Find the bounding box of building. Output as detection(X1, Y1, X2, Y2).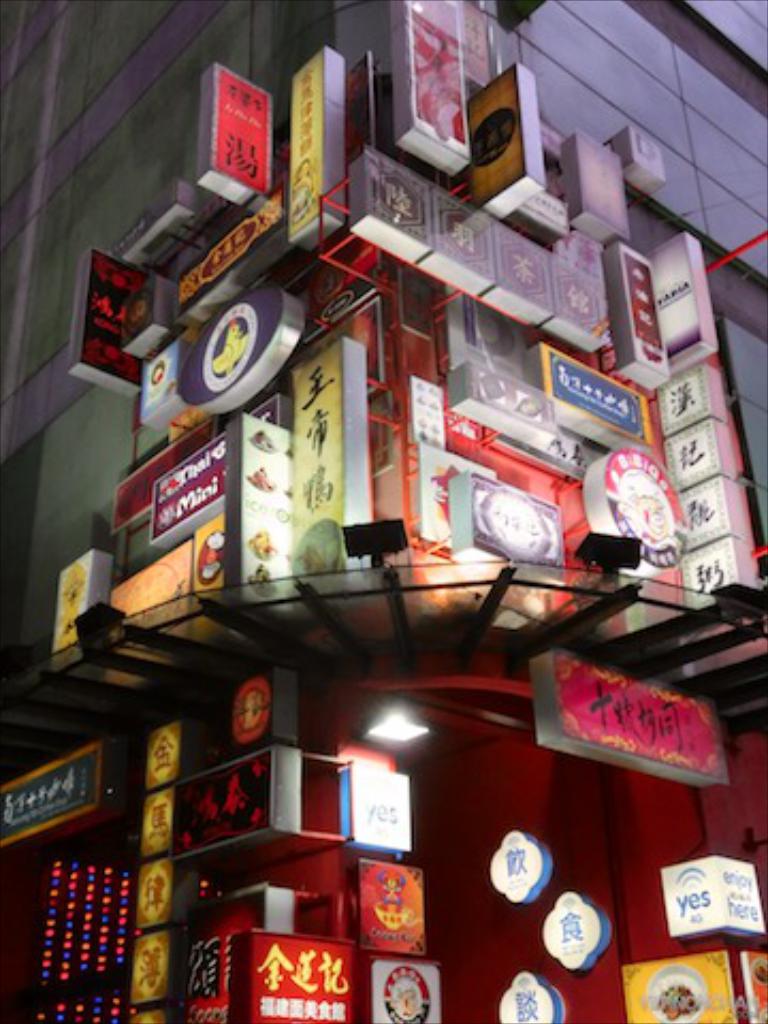
detection(0, 0, 766, 1022).
